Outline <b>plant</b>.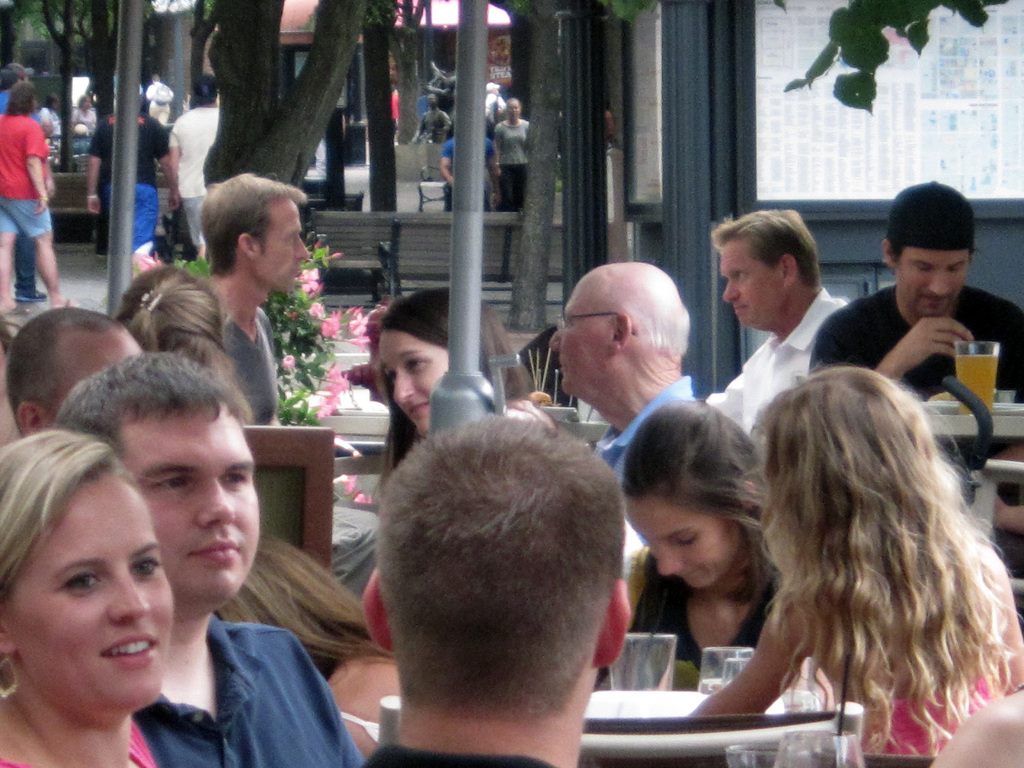
Outline: left=167, top=241, right=374, bottom=516.
